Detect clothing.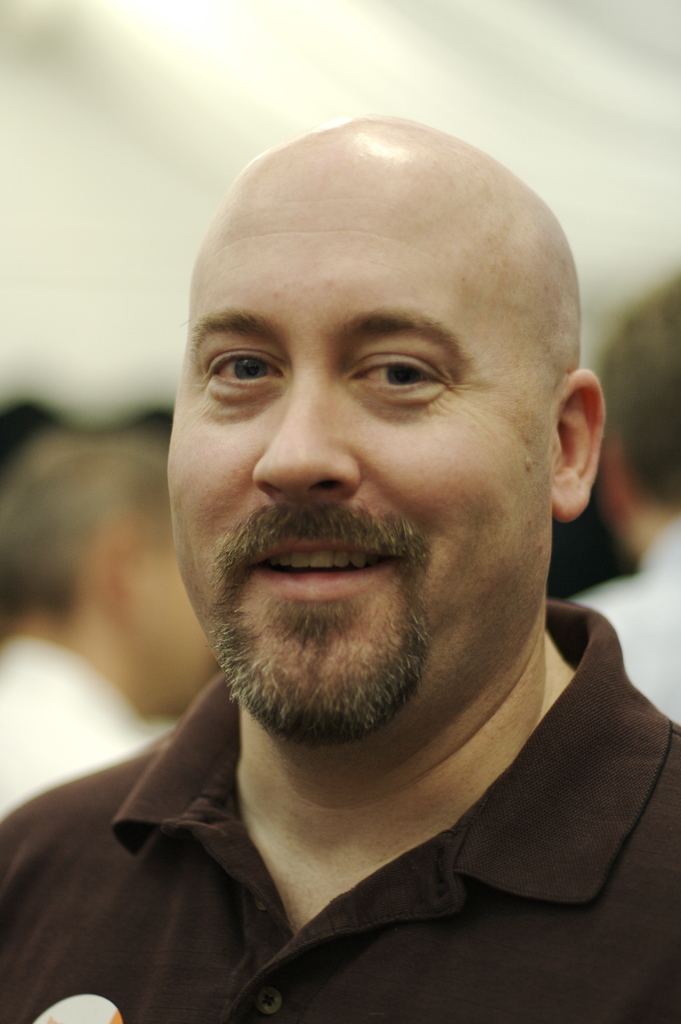
Detected at bbox=[571, 529, 680, 733].
